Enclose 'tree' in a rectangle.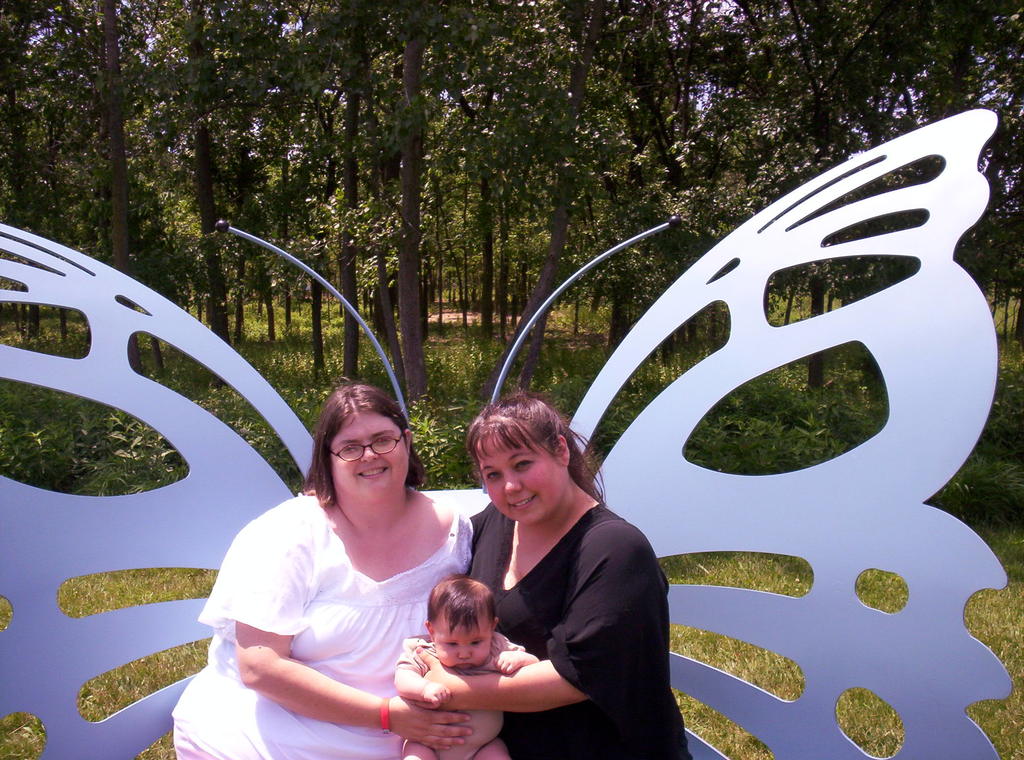
[x1=55, y1=0, x2=194, y2=373].
